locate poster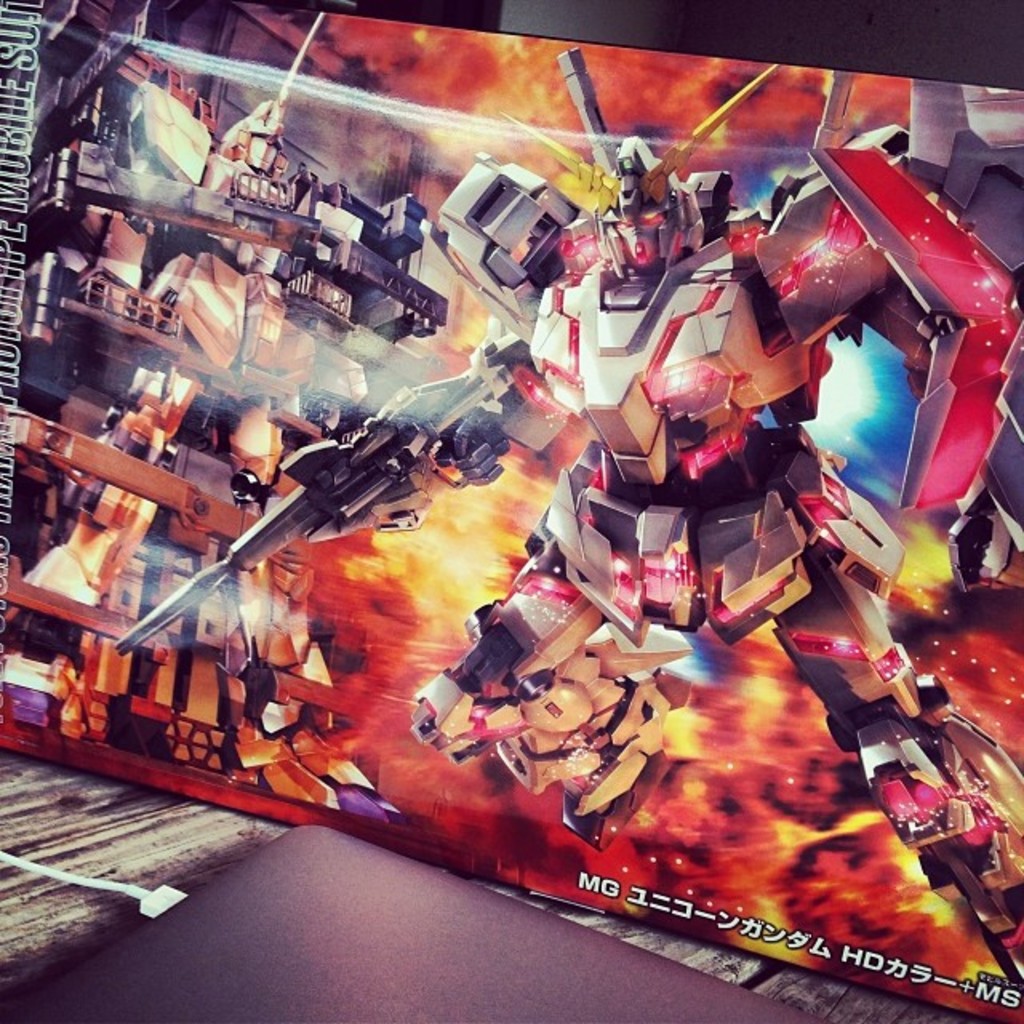
x1=0, y1=8, x2=1022, y2=1019
